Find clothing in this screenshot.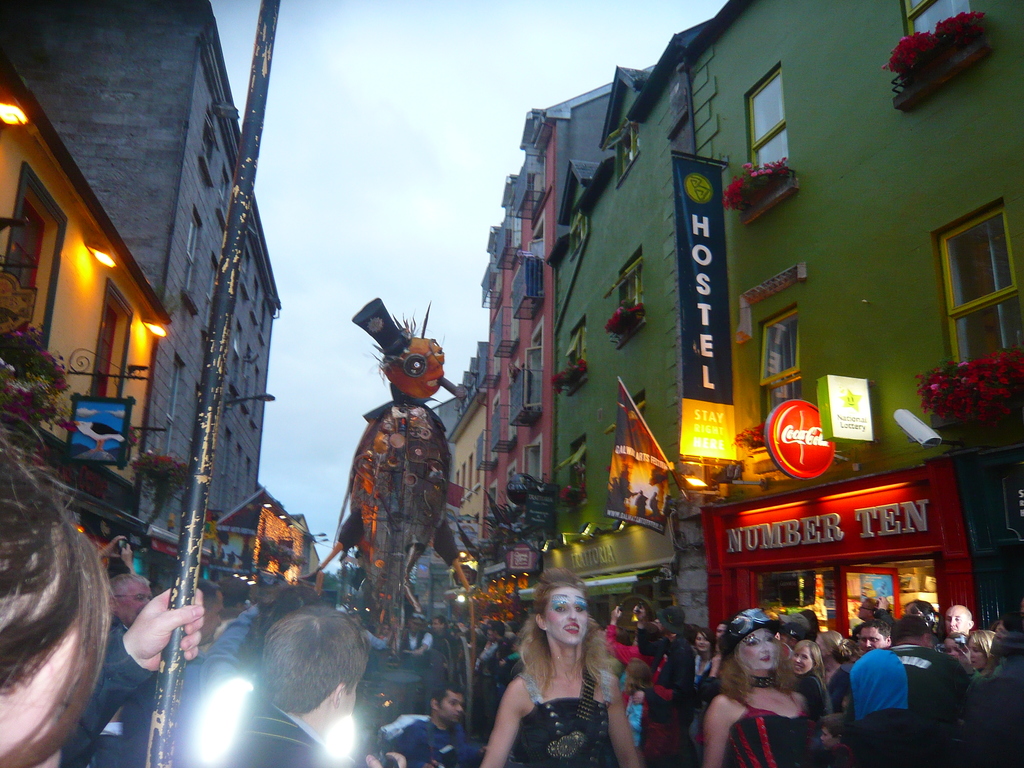
The bounding box for clothing is <box>406,719,481,762</box>.
